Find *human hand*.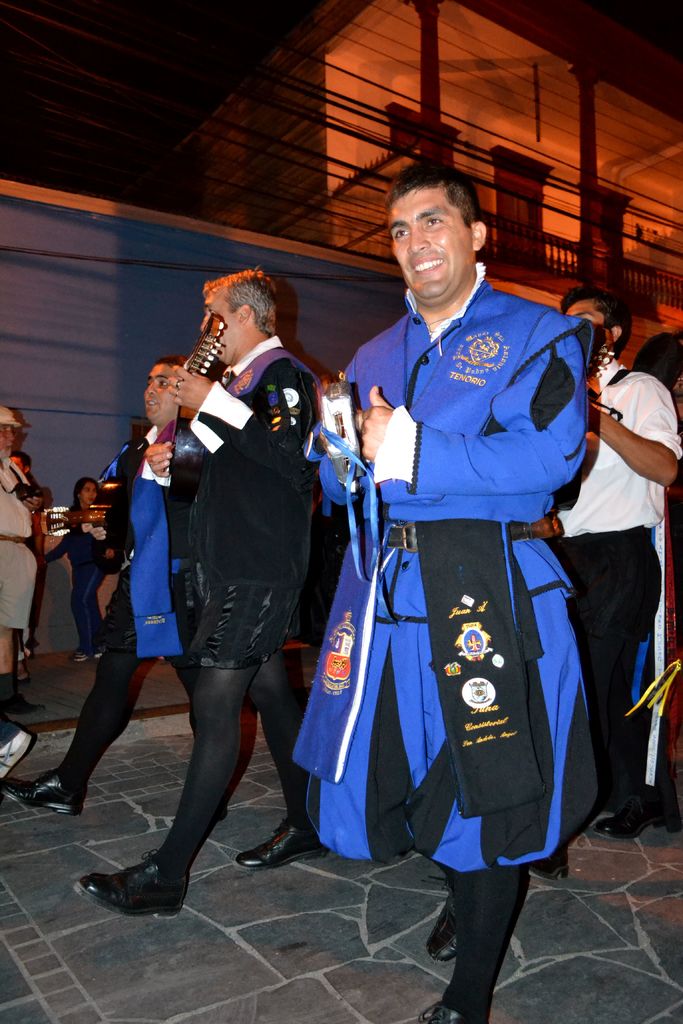
l=316, t=409, r=365, b=452.
